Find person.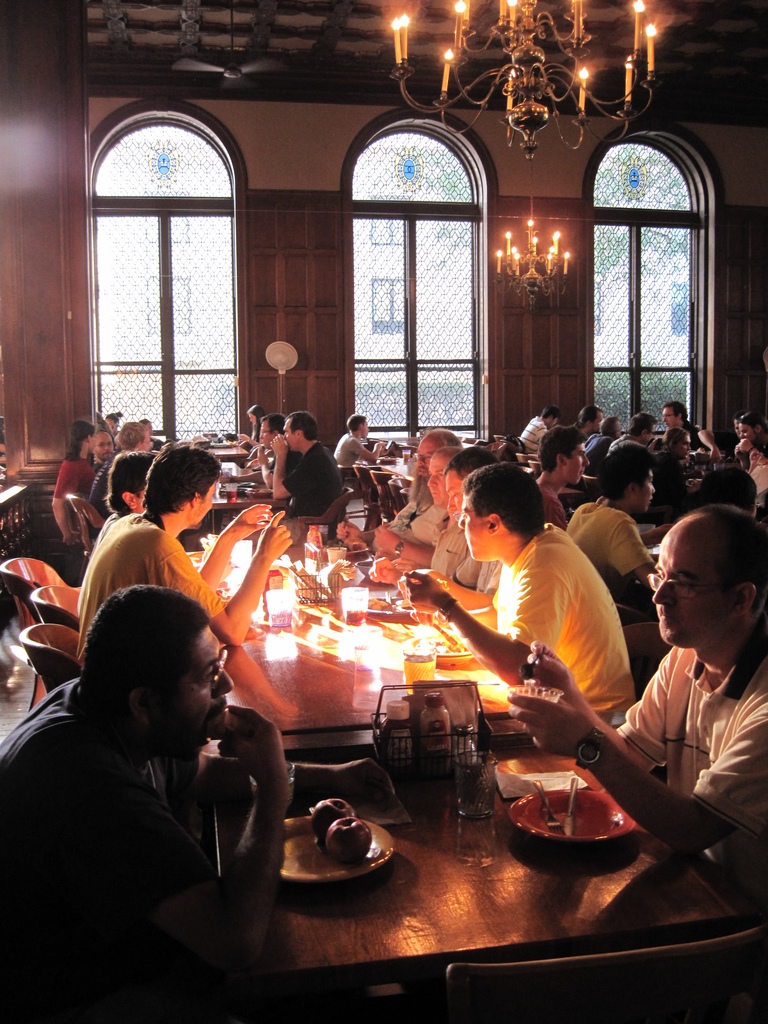
571:406:604:443.
